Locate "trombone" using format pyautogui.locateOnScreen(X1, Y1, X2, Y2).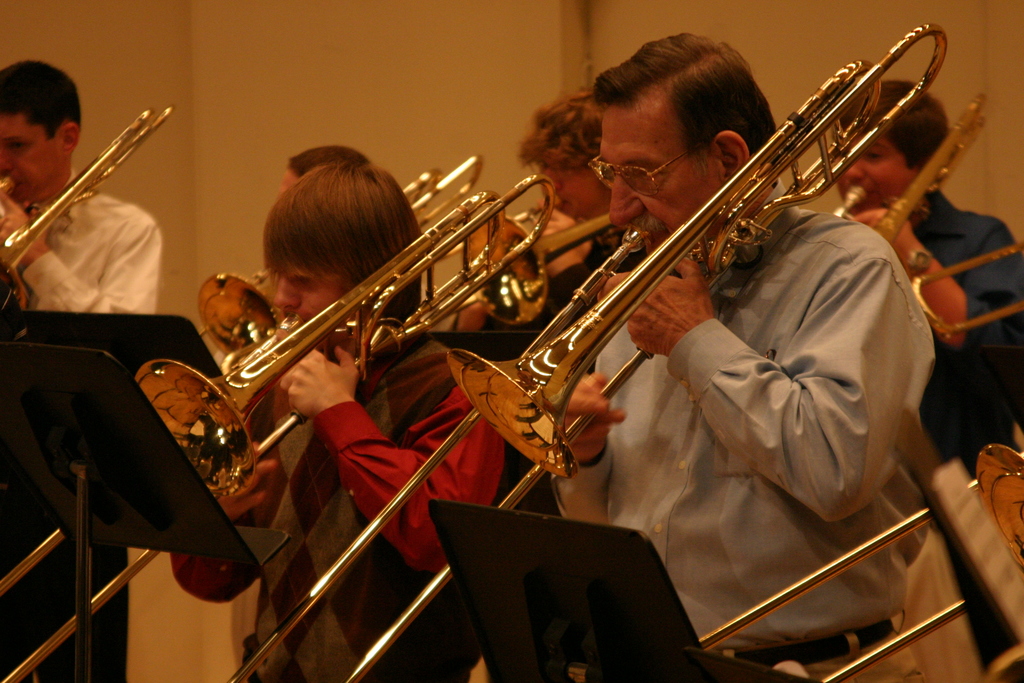
pyautogui.locateOnScreen(0, 176, 554, 682).
